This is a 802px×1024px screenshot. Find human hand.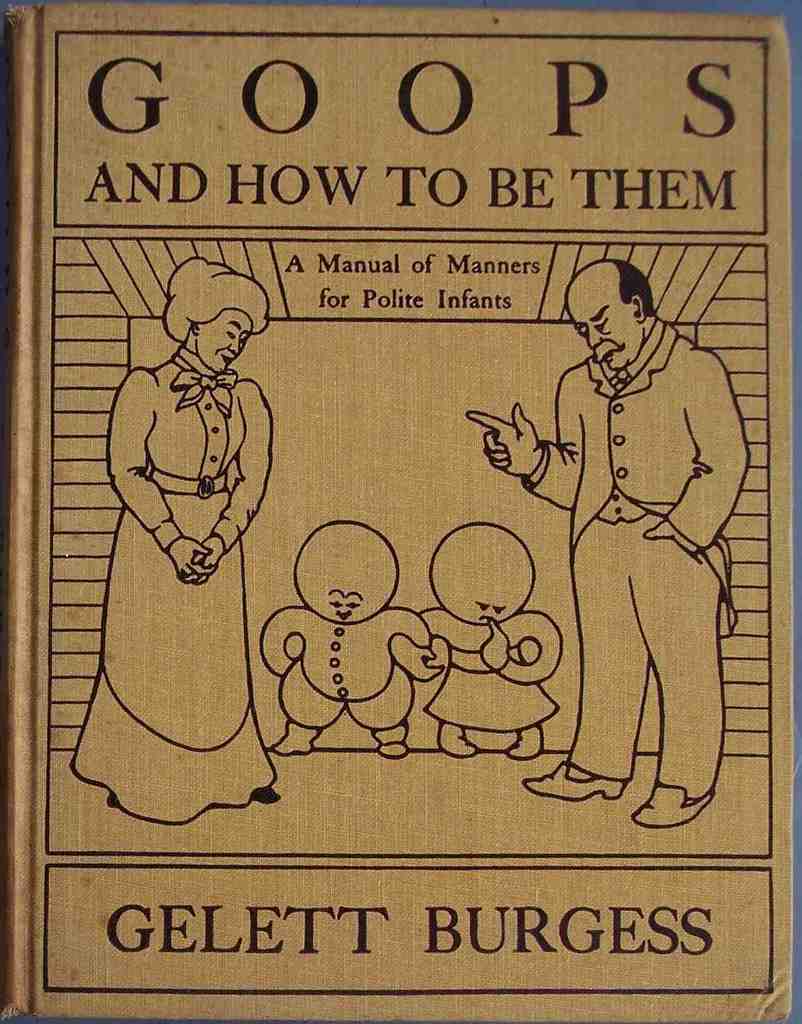
Bounding box: box=[467, 399, 566, 480].
